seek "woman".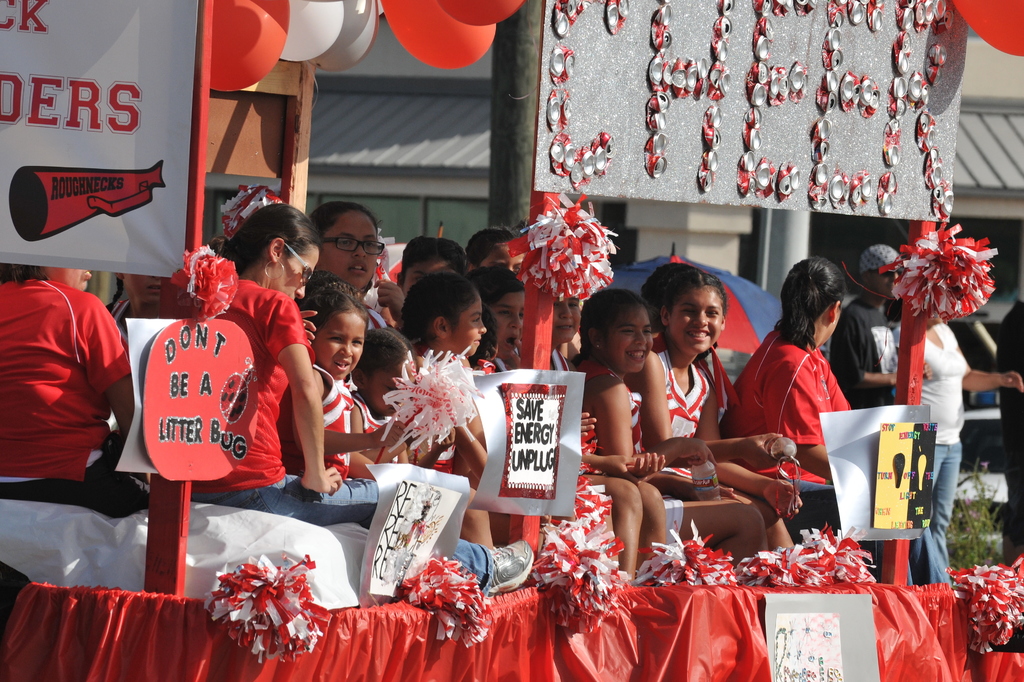
box(158, 203, 593, 578).
